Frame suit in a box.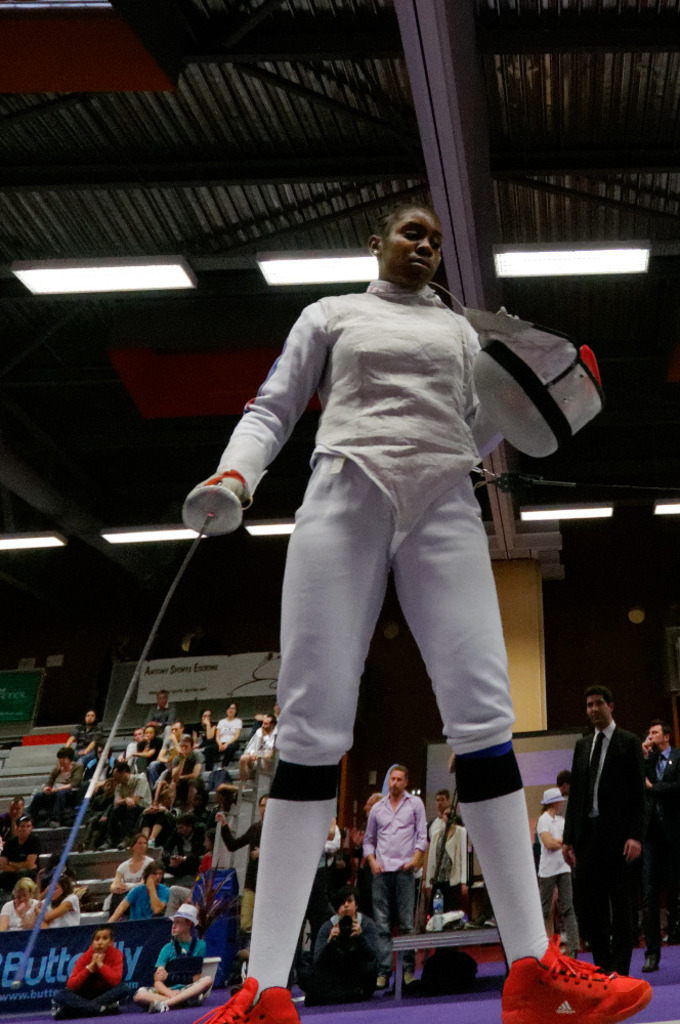
bbox=(644, 738, 679, 936).
